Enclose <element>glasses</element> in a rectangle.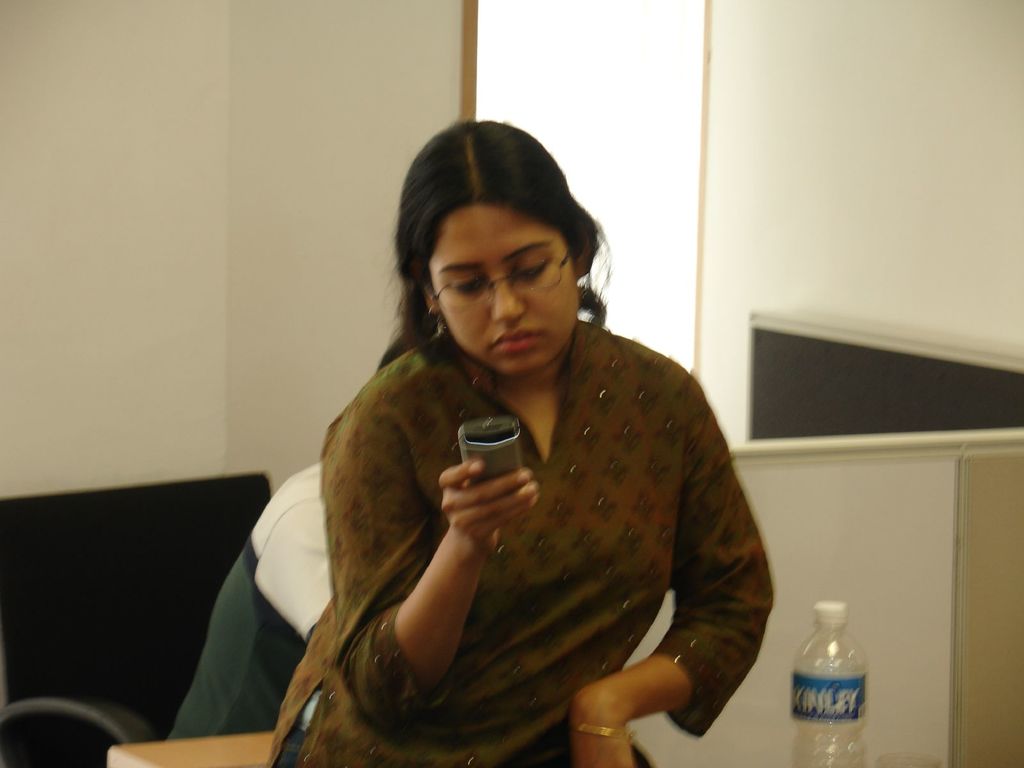
x1=428, y1=233, x2=584, y2=314.
